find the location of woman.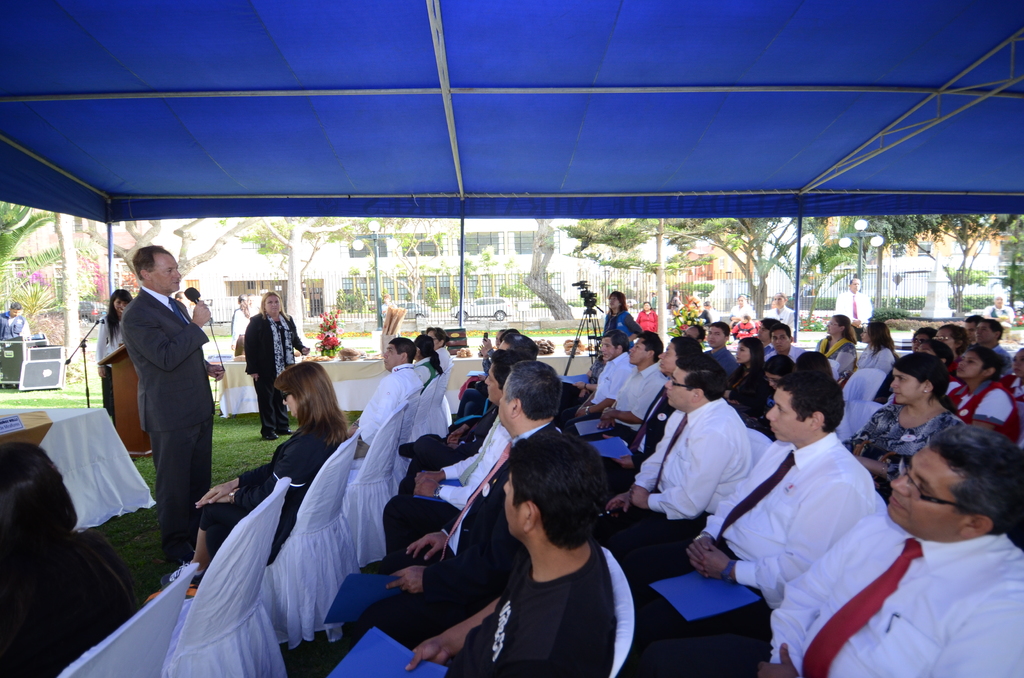
Location: 817:314:860:375.
